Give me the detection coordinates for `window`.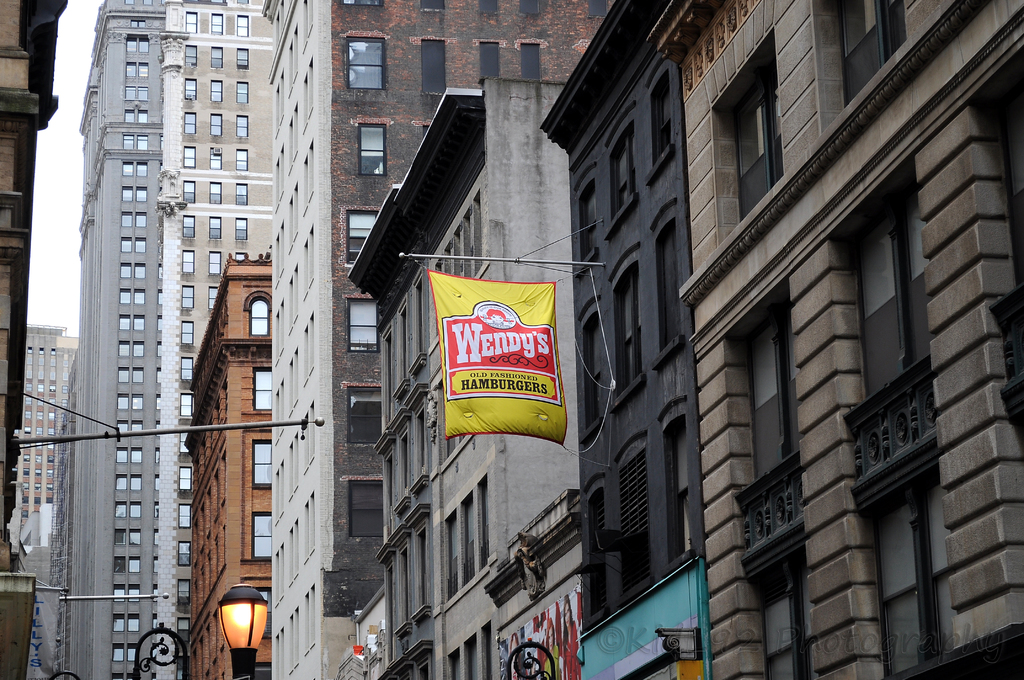
<bbox>154, 421, 162, 435</bbox>.
